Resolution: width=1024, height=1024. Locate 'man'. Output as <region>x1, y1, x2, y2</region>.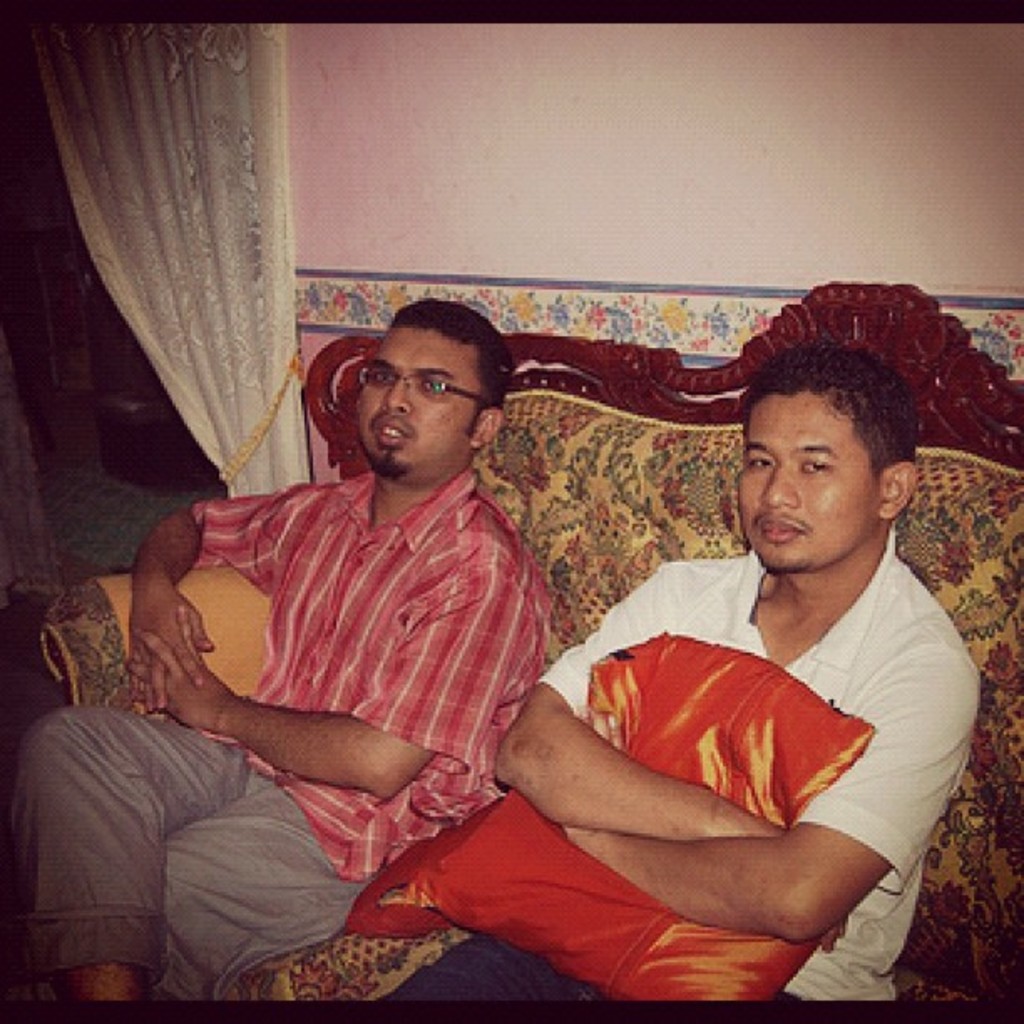
<region>438, 378, 1012, 992</region>.
